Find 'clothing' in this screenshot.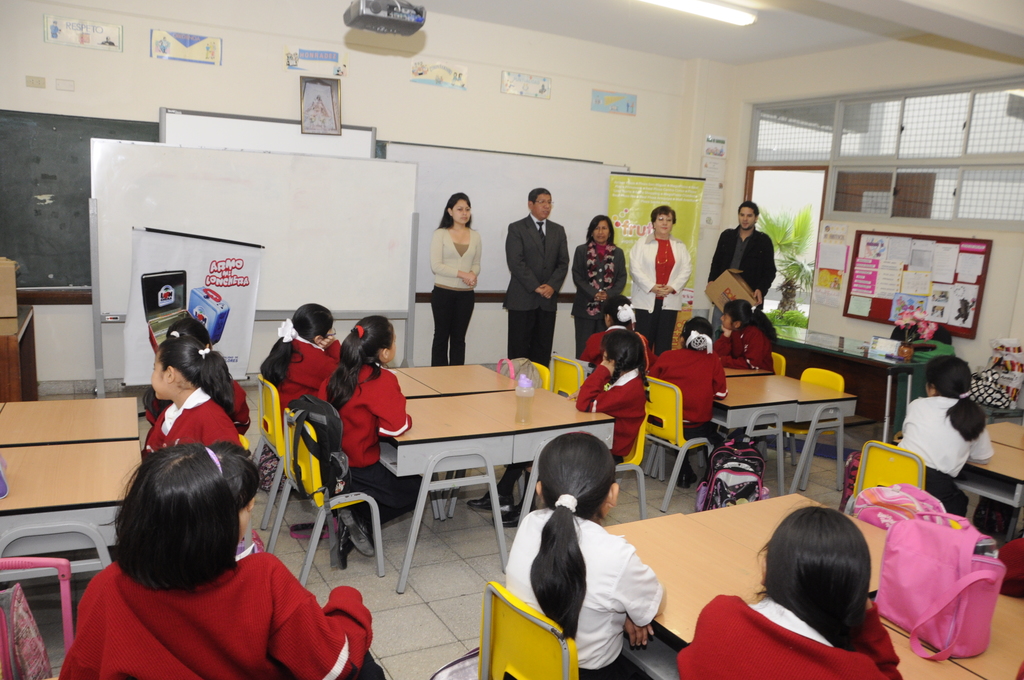
The bounding box for 'clothing' is bbox(656, 343, 733, 439).
